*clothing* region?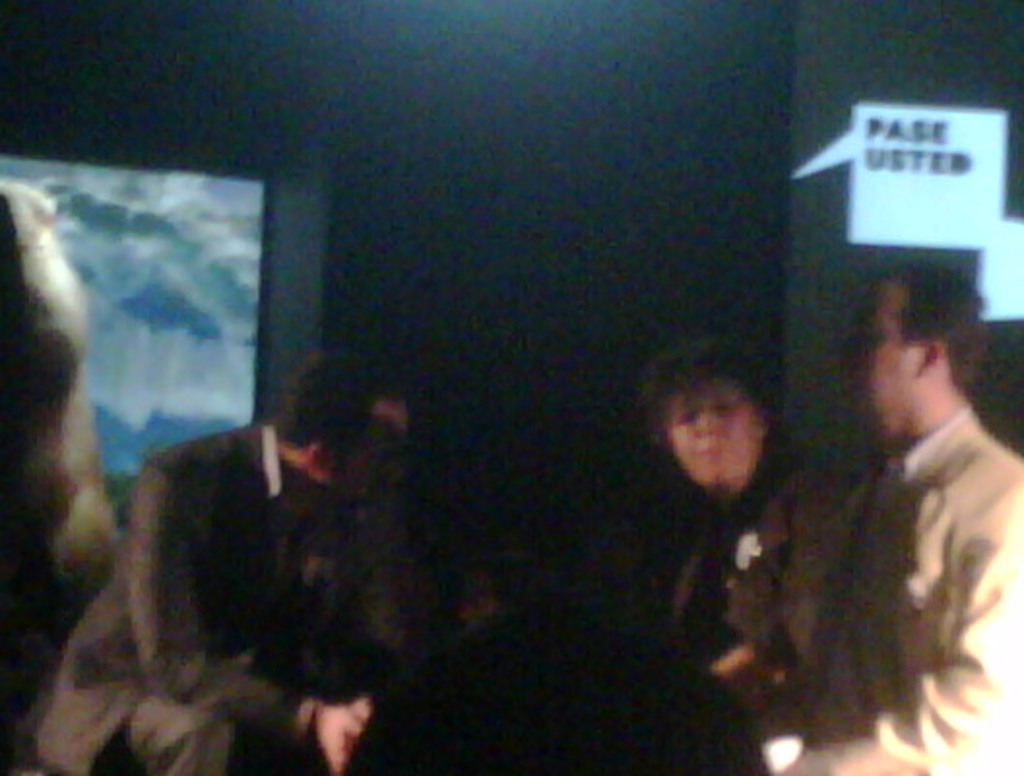
region(19, 415, 429, 768)
